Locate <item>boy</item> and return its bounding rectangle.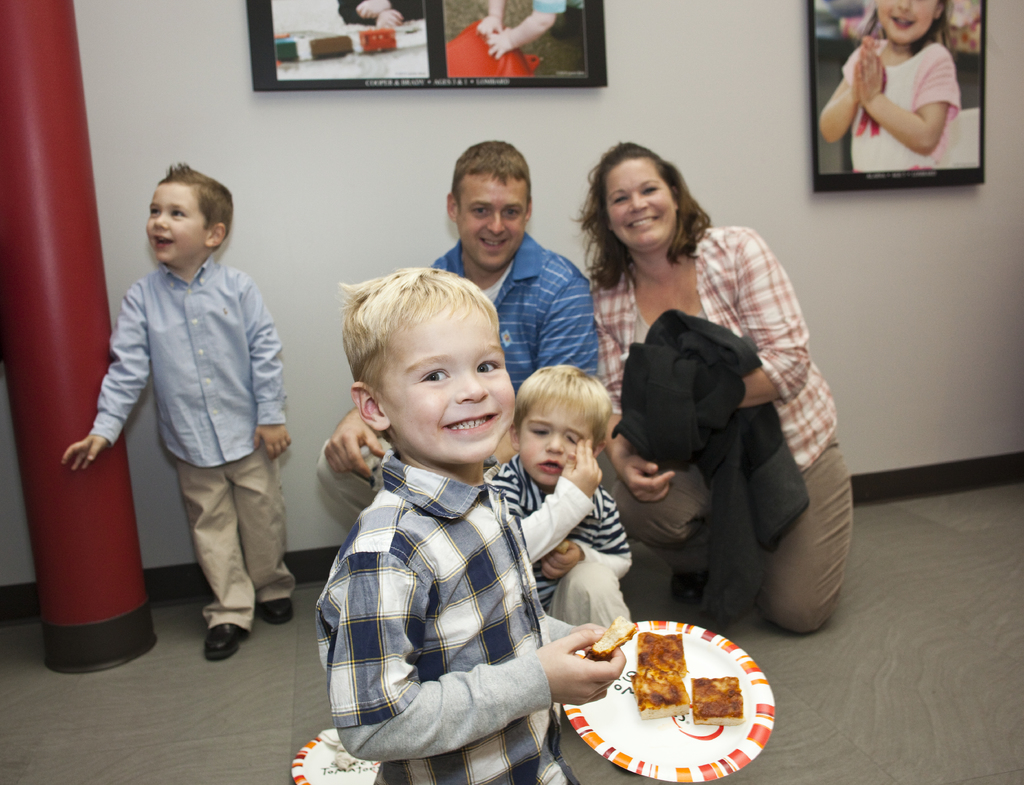
60, 159, 292, 666.
